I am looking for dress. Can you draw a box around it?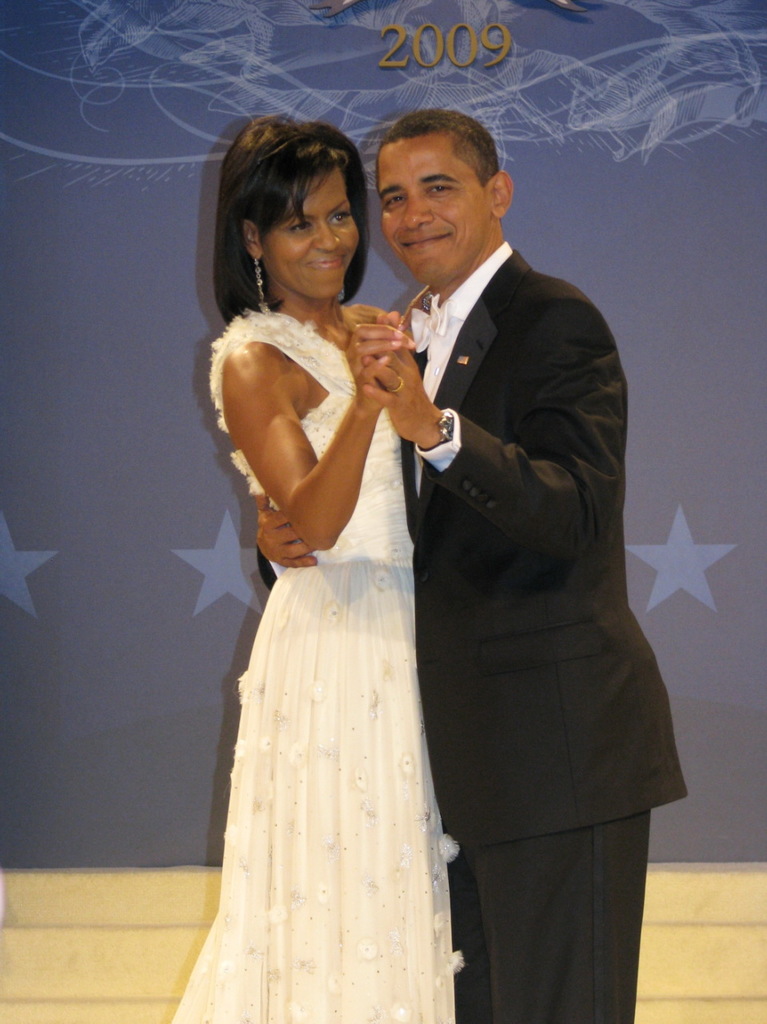
Sure, the bounding box is [left=162, top=304, right=457, bottom=1023].
